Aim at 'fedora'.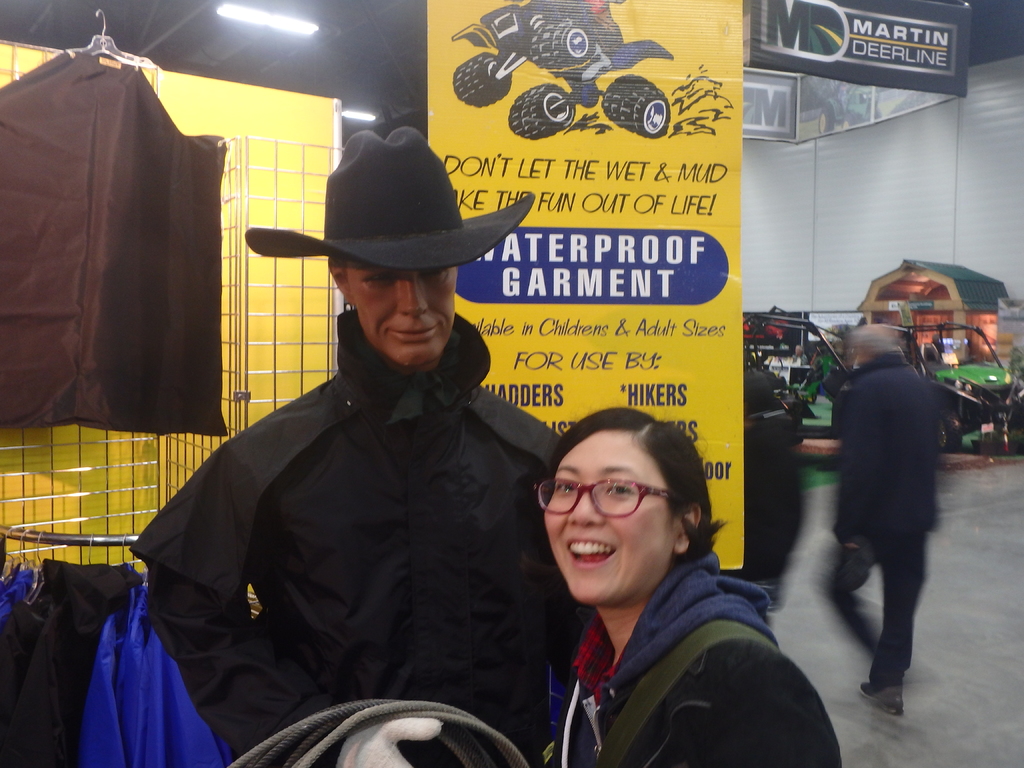
Aimed at left=250, top=131, right=535, bottom=267.
